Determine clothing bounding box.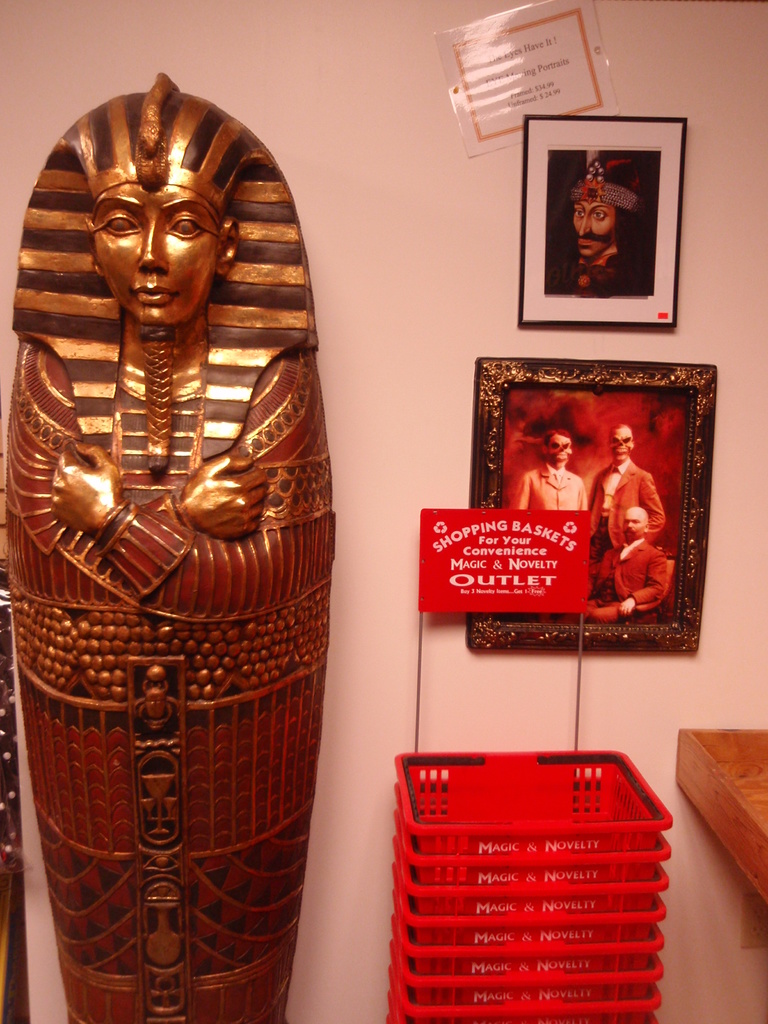
Determined: 578:531:664:620.
